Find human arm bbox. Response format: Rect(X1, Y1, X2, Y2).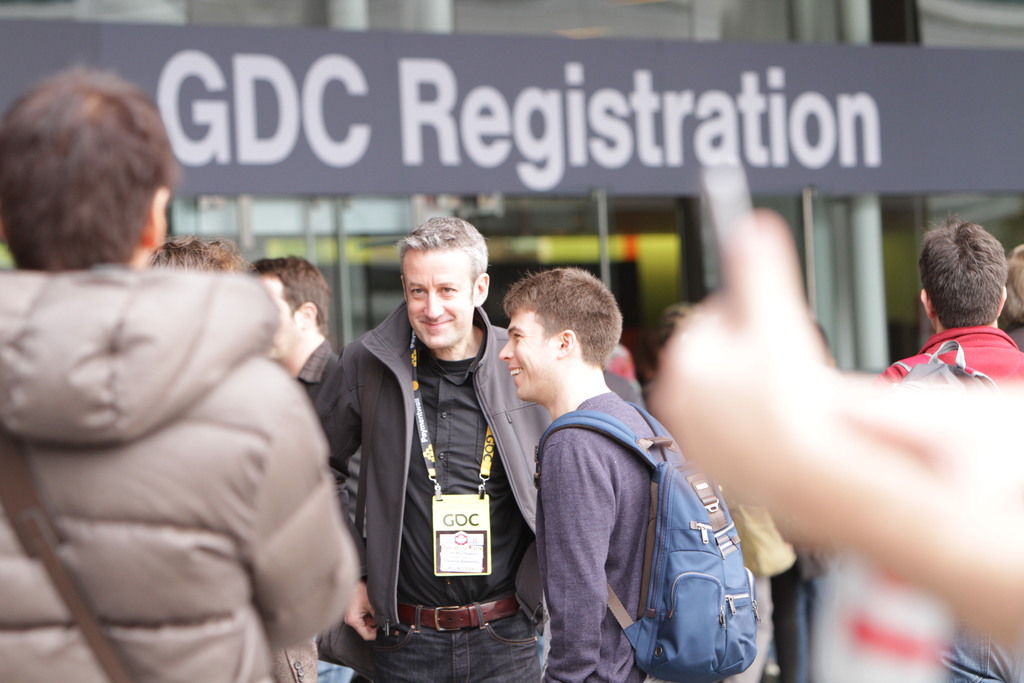
Rect(541, 425, 621, 682).
